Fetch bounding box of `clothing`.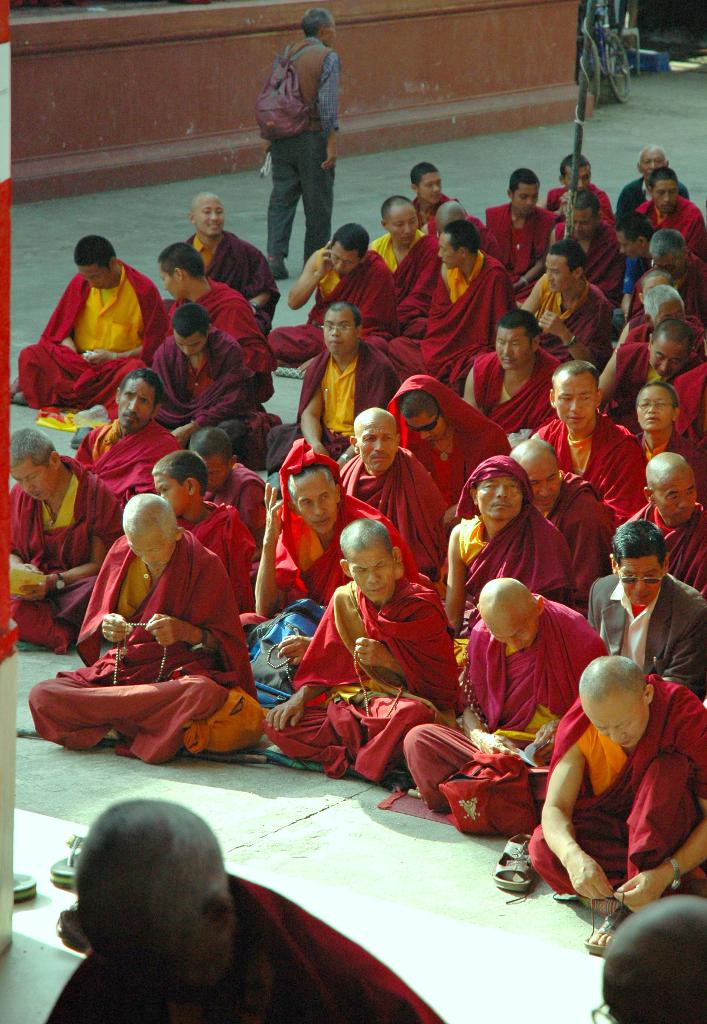
Bbox: <box>266,444,421,607</box>.
